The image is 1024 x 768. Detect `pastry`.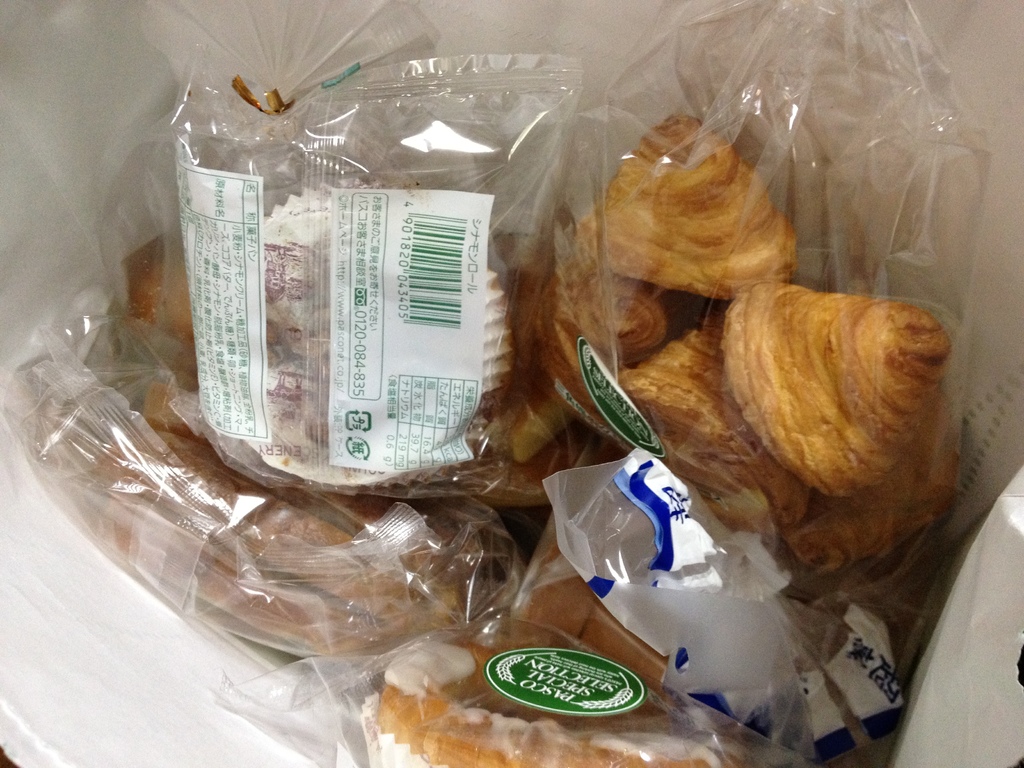
Detection: (x1=657, y1=244, x2=975, y2=598).
